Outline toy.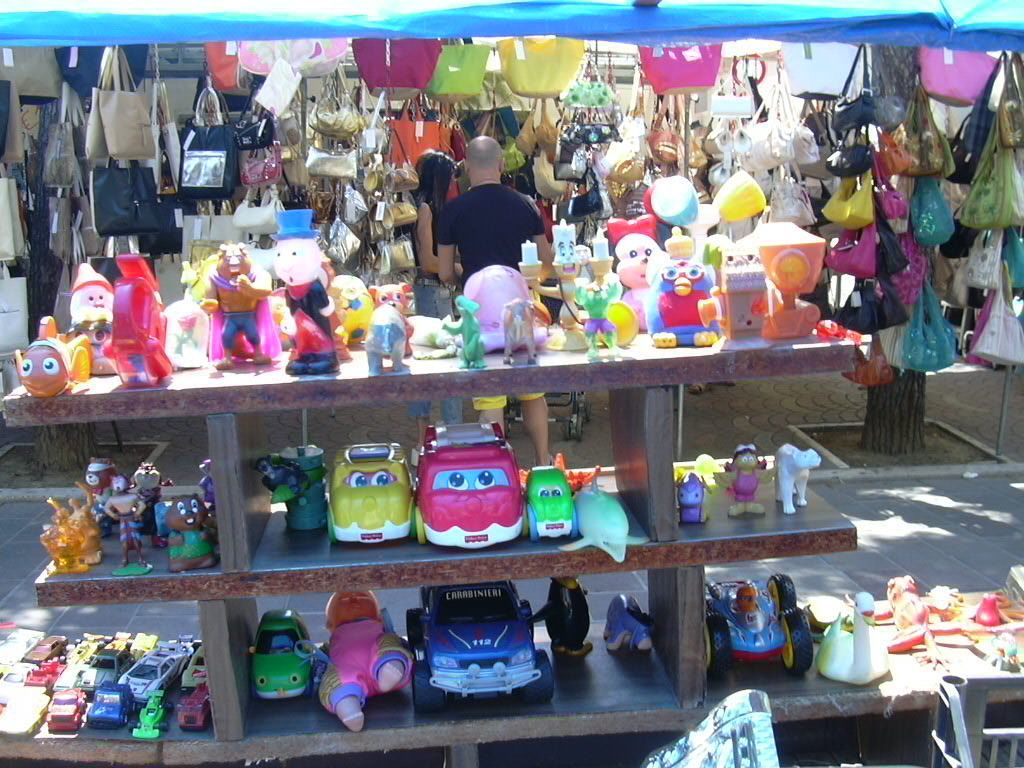
Outline: crop(235, 615, 314, 714).
